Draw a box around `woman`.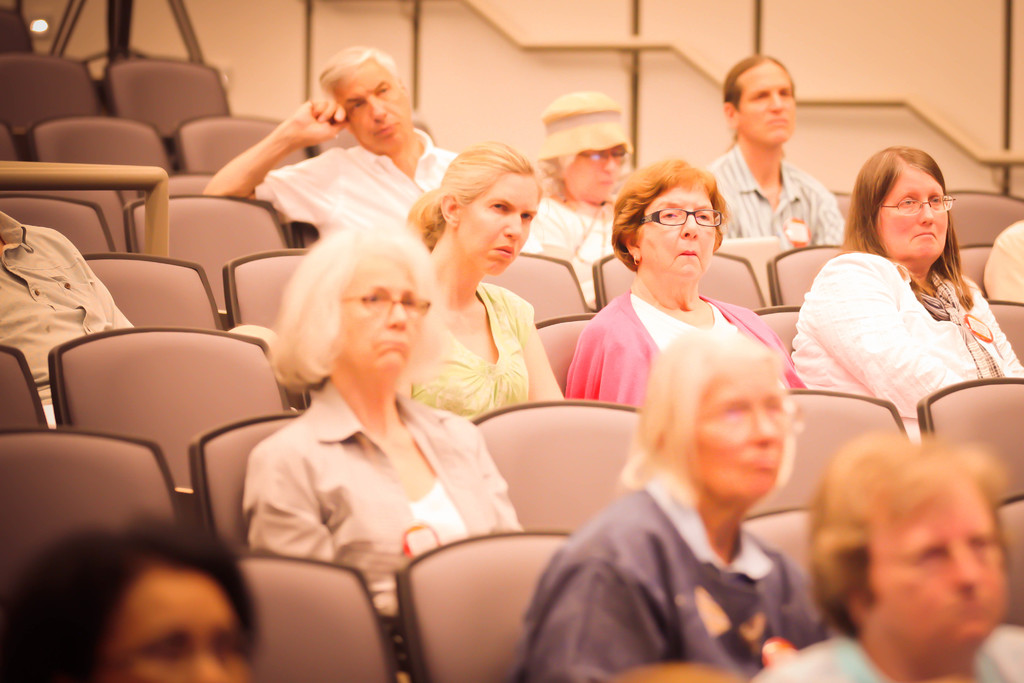
[left=518, top=88, right=634, bottom=306].
